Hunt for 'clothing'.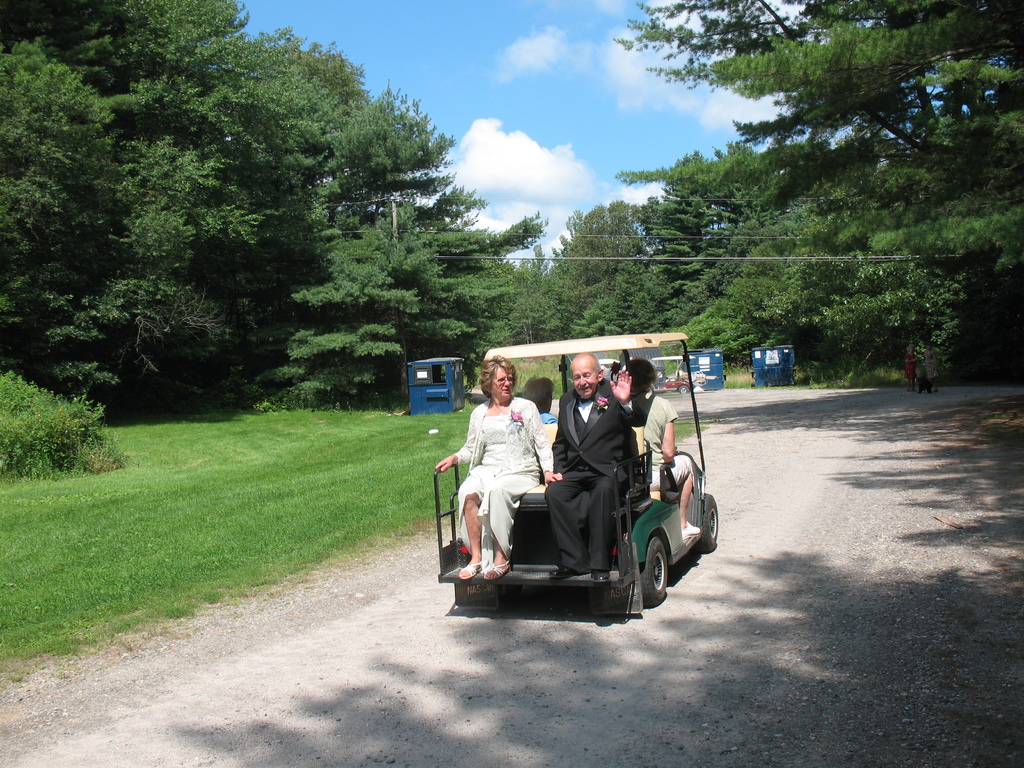
Hunted down at <bbox>460, 387, 541, 538</bbox>.
